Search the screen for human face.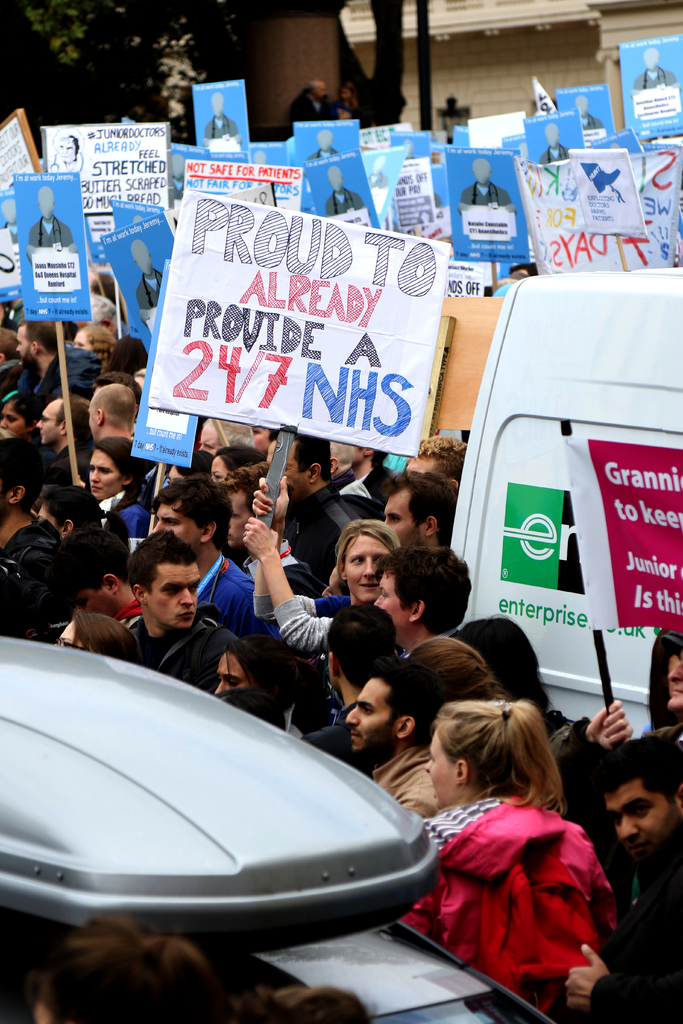
Found at [x1=380, y1=481, x2=424, y2=551].
